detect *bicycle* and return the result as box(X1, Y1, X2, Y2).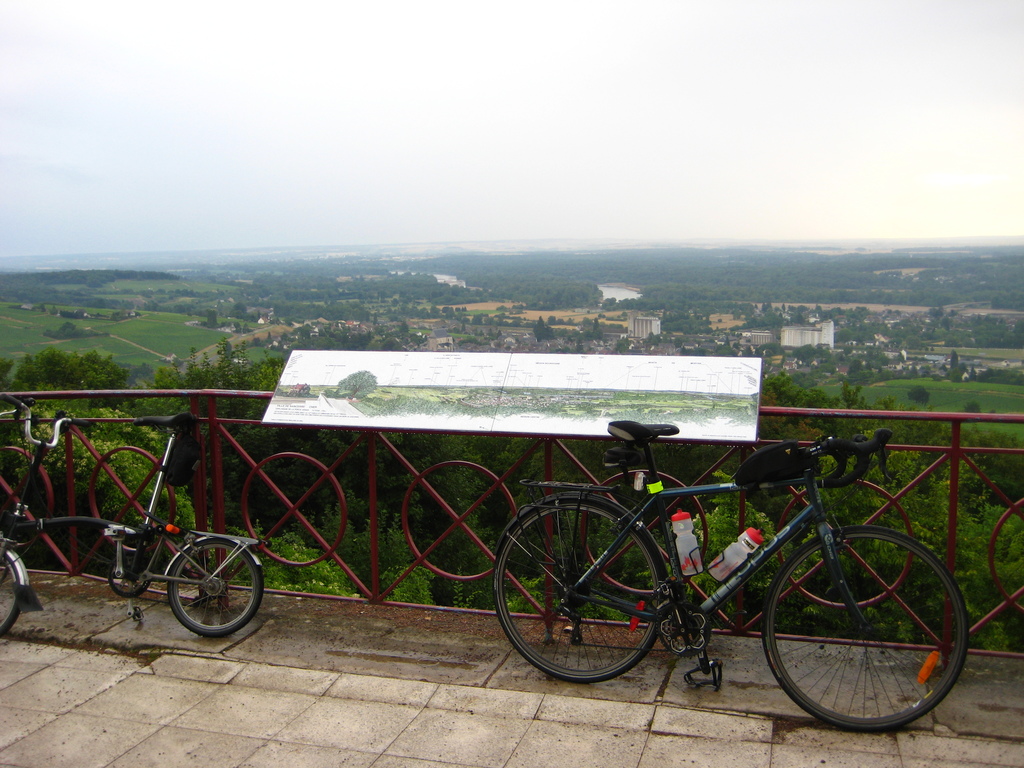
box(0, 386, 266, 640).
